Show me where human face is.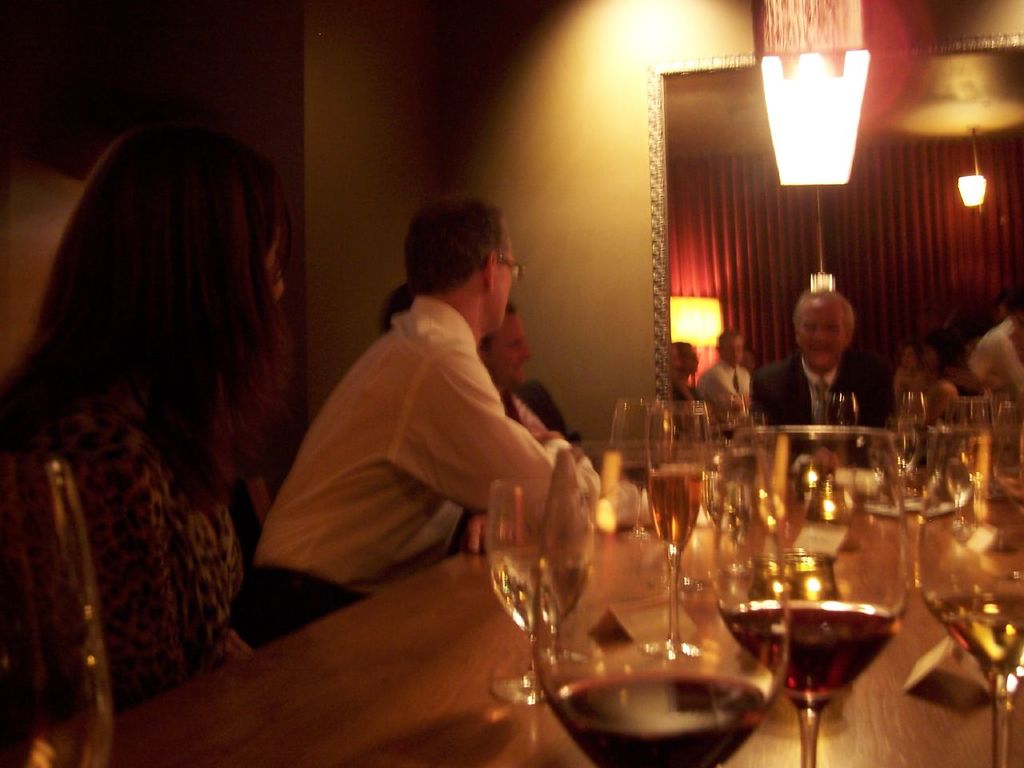
human face is at [685,349,701,370].
